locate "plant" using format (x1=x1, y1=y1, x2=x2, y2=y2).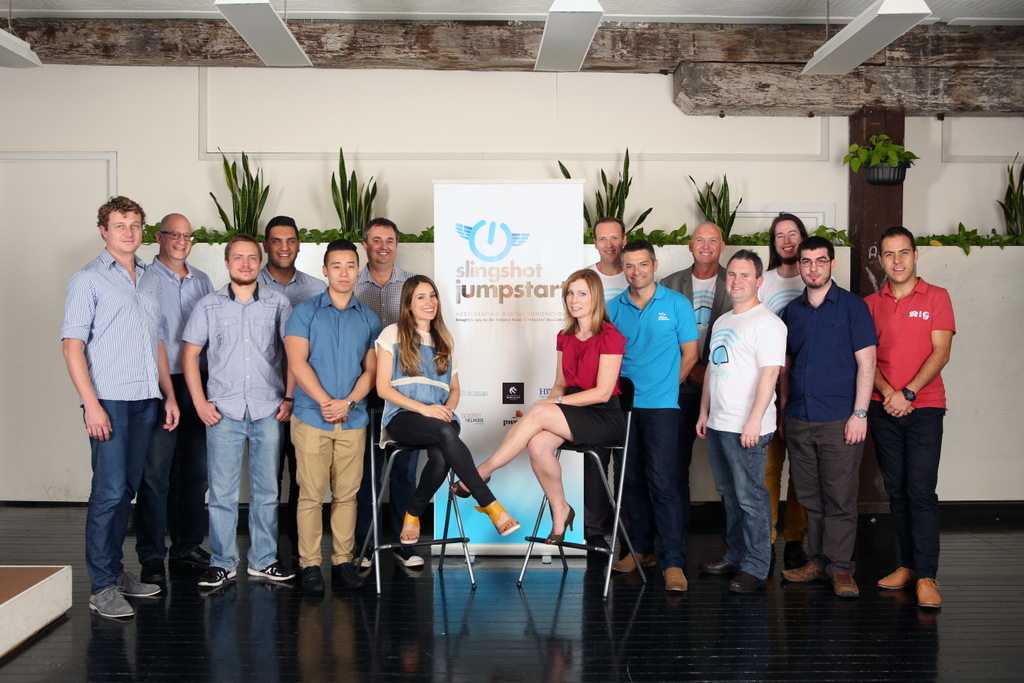
(x1=683, y1=161, x2=744, y2=246).
